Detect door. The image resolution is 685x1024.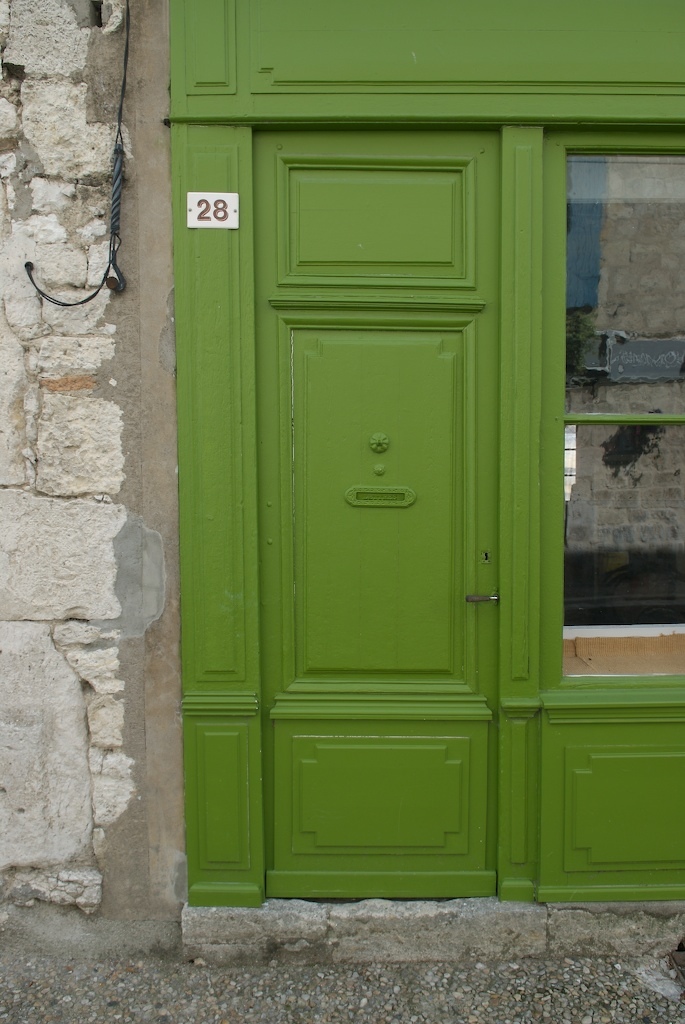
[239,127,530,901].
